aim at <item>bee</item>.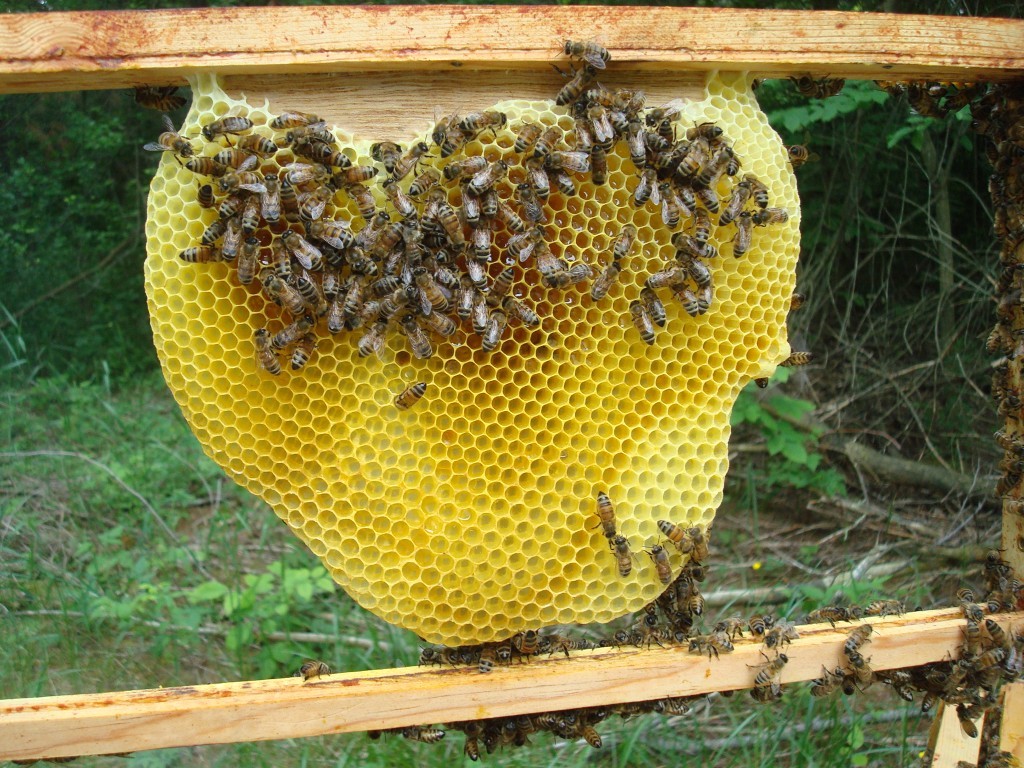
Aimed at select_region(608, 216, 638, 263).
